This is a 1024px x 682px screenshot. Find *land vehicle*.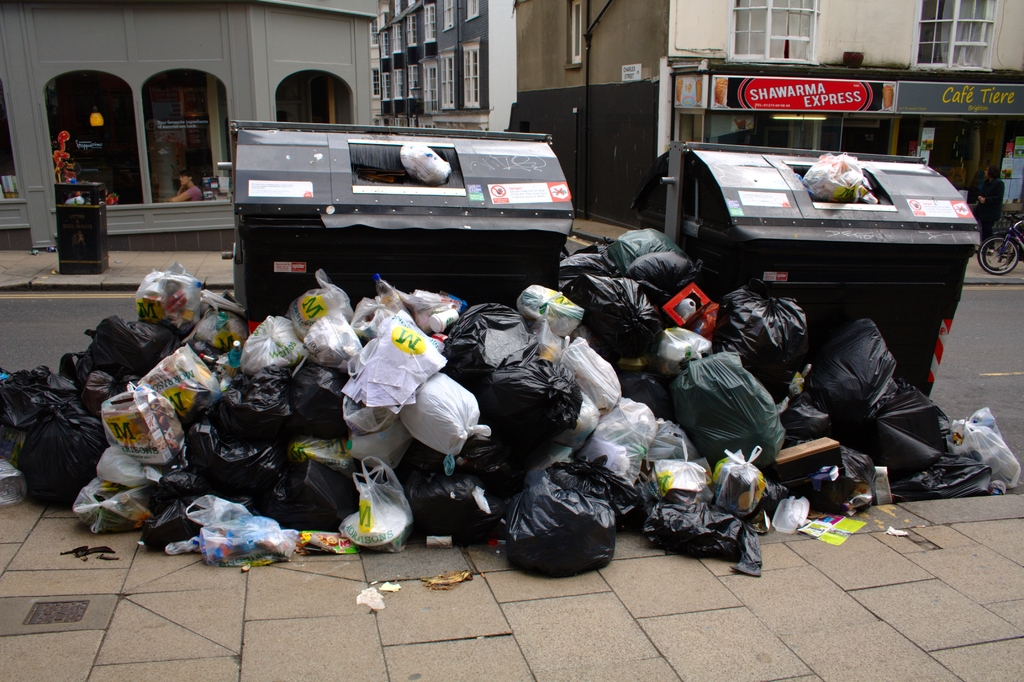
Bounding box: 974, 219, 1021, 278.
